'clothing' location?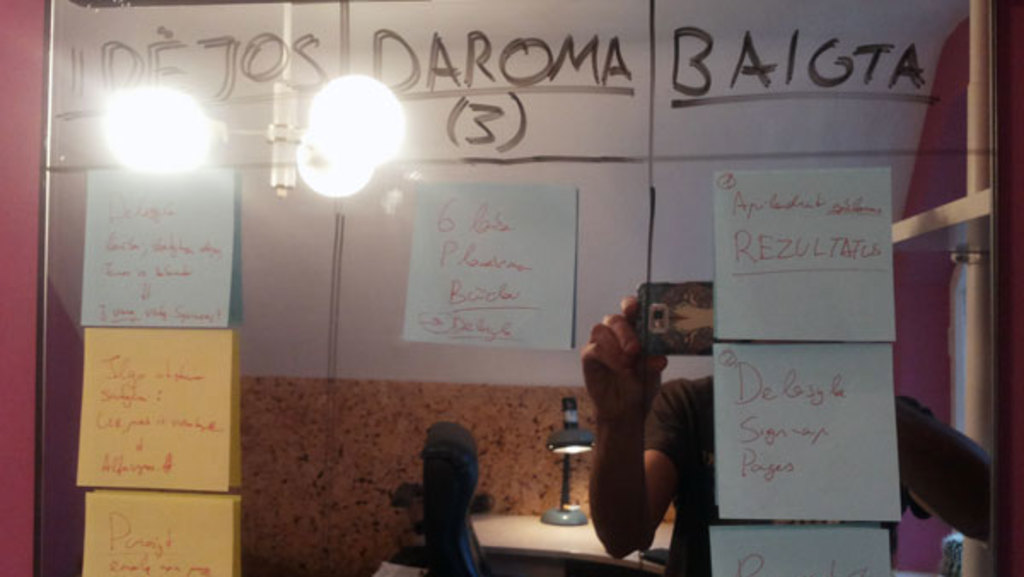
640, 376, 928, 574
